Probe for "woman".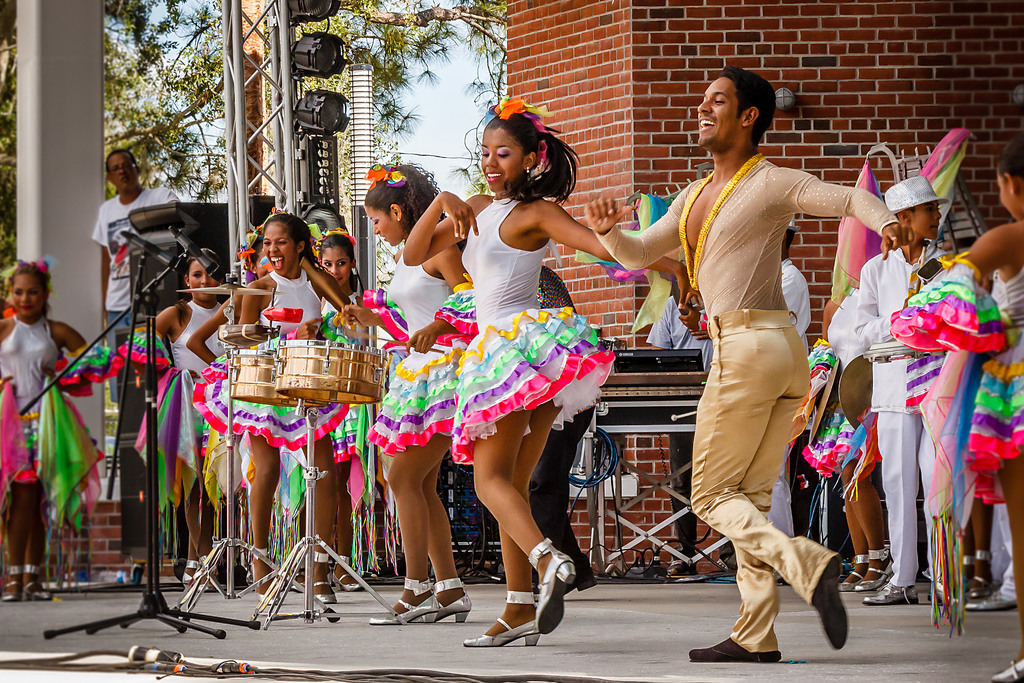
Probe result: bbox(331, 160, 495, 628).
